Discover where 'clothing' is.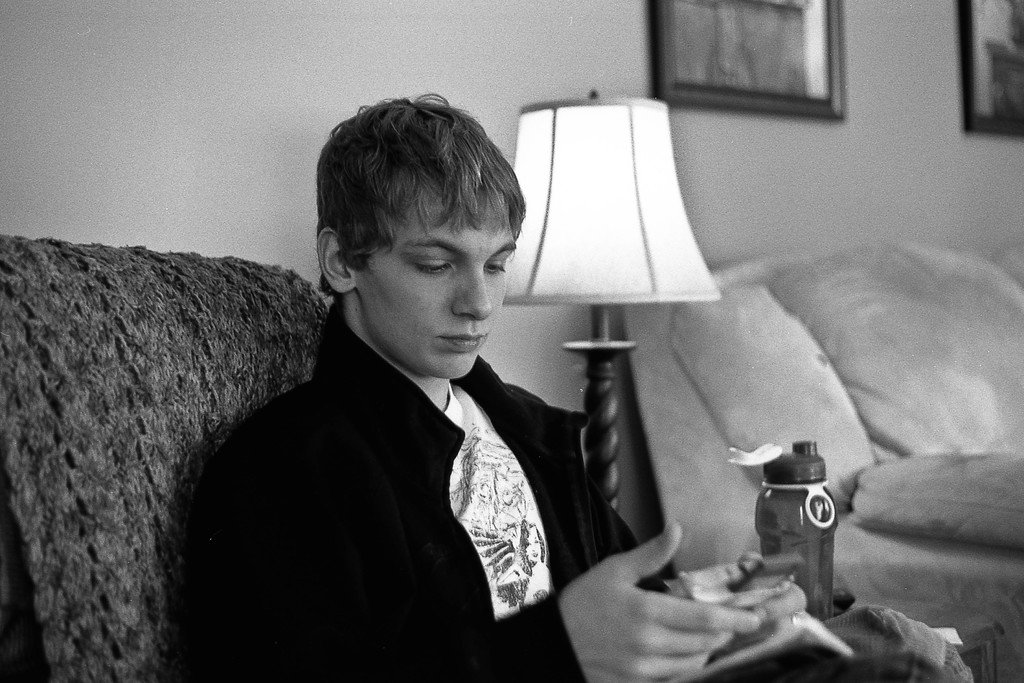
Discovered at 164:295:970:682.
